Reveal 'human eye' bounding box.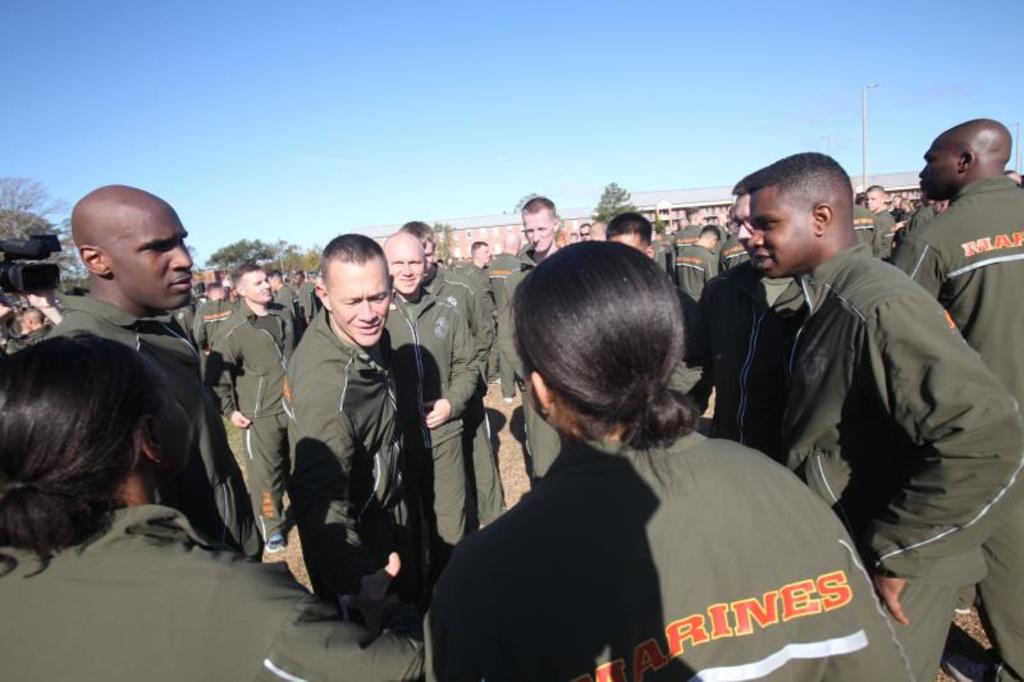
Revealed: (410, 258, 421, 266).
